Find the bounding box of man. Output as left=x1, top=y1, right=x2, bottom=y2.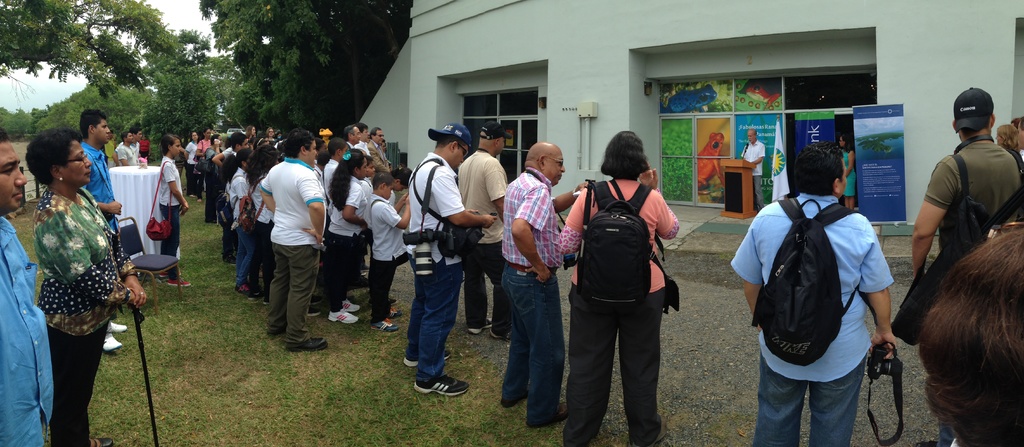
left=406, top=117, right=499, bottom=396.
